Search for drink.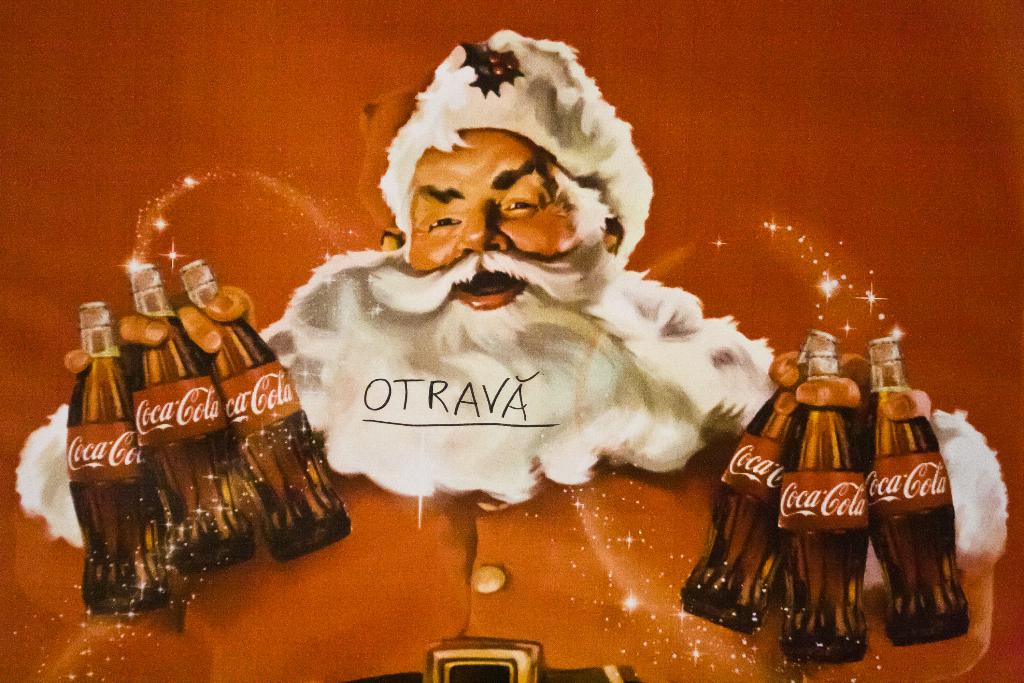
Found at x1=127, y1=243, x2=269, y2=559.
